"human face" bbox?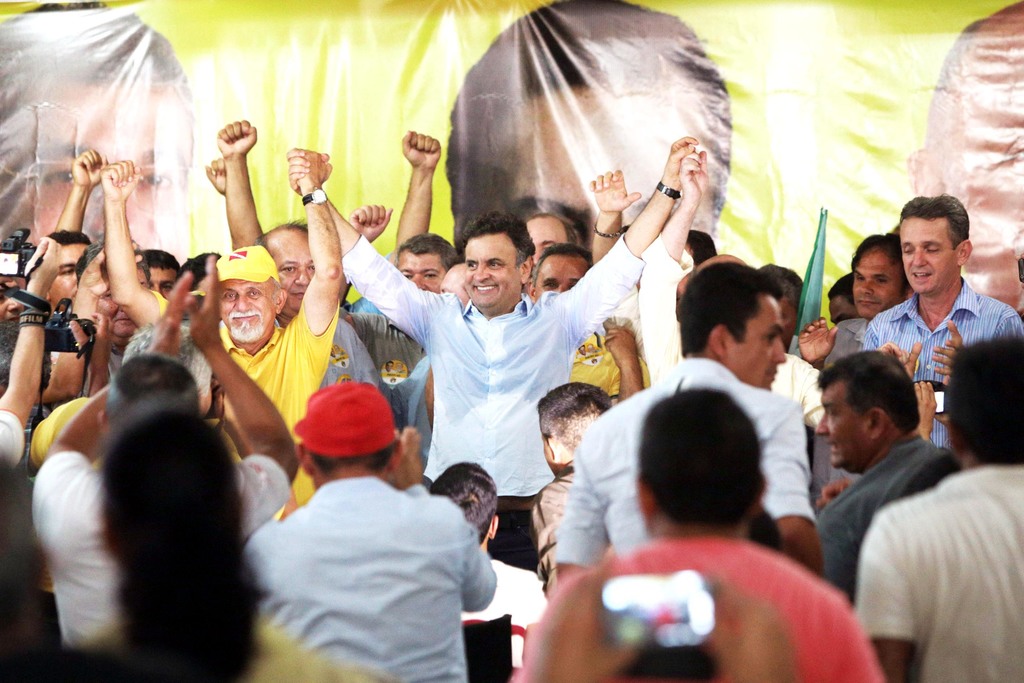
<bbox>269, 234, 321, 315</bbox>
